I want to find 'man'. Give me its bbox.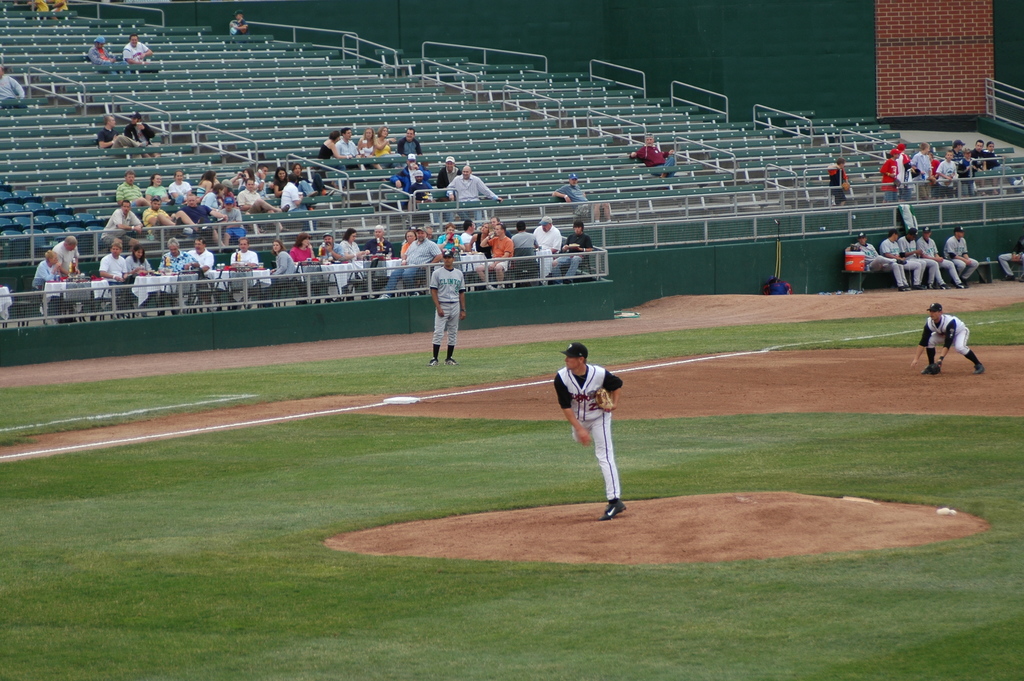
(148,174,170,202).
